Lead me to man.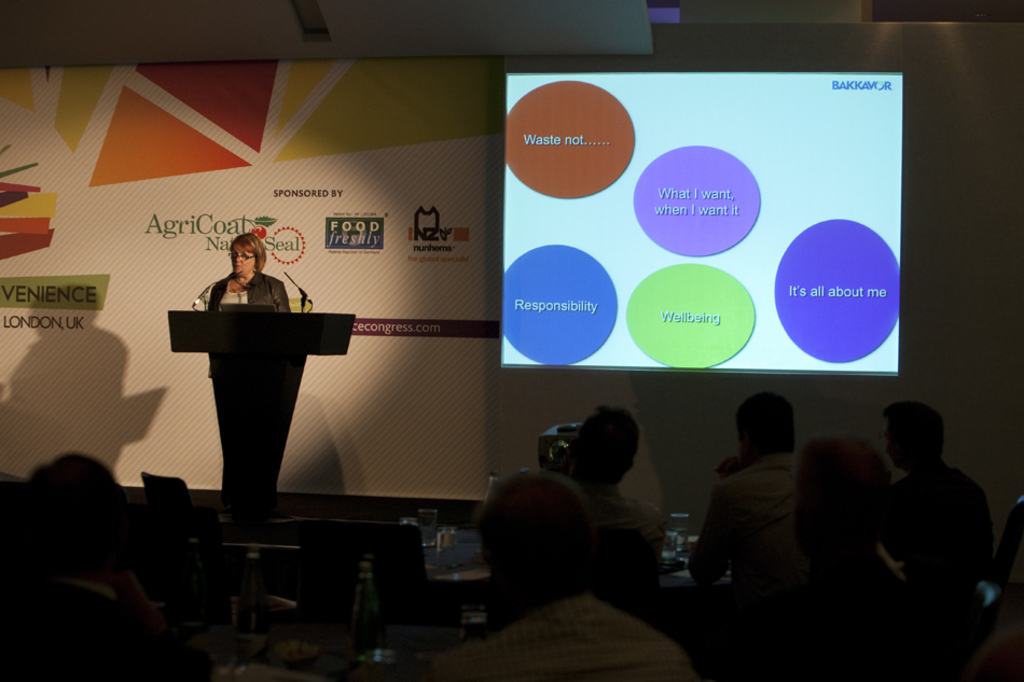
Lead to (732,435,944,678).
